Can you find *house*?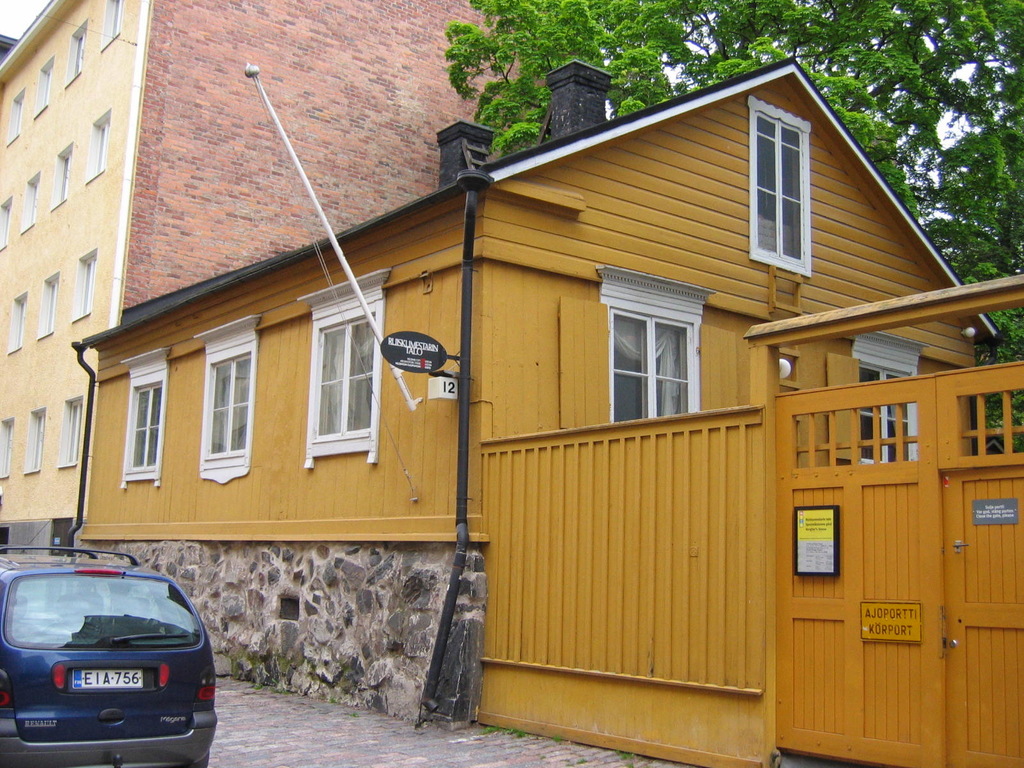
Yes, bounding box: rect(0, 0, 560, 544).
